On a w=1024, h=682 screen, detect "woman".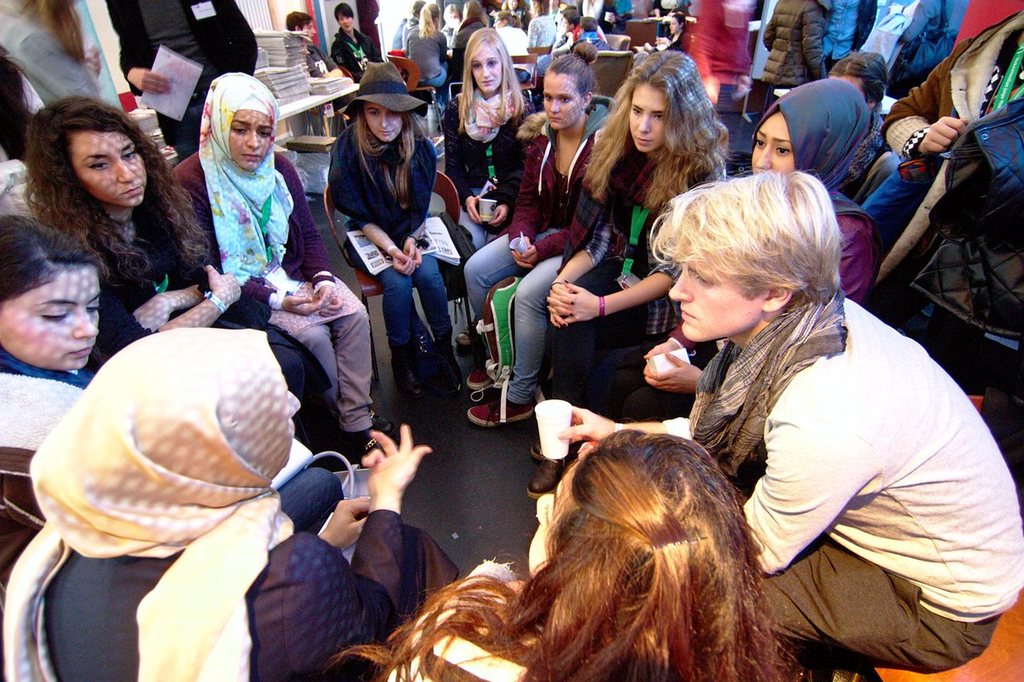
<box>440,35,537,222</box>.
